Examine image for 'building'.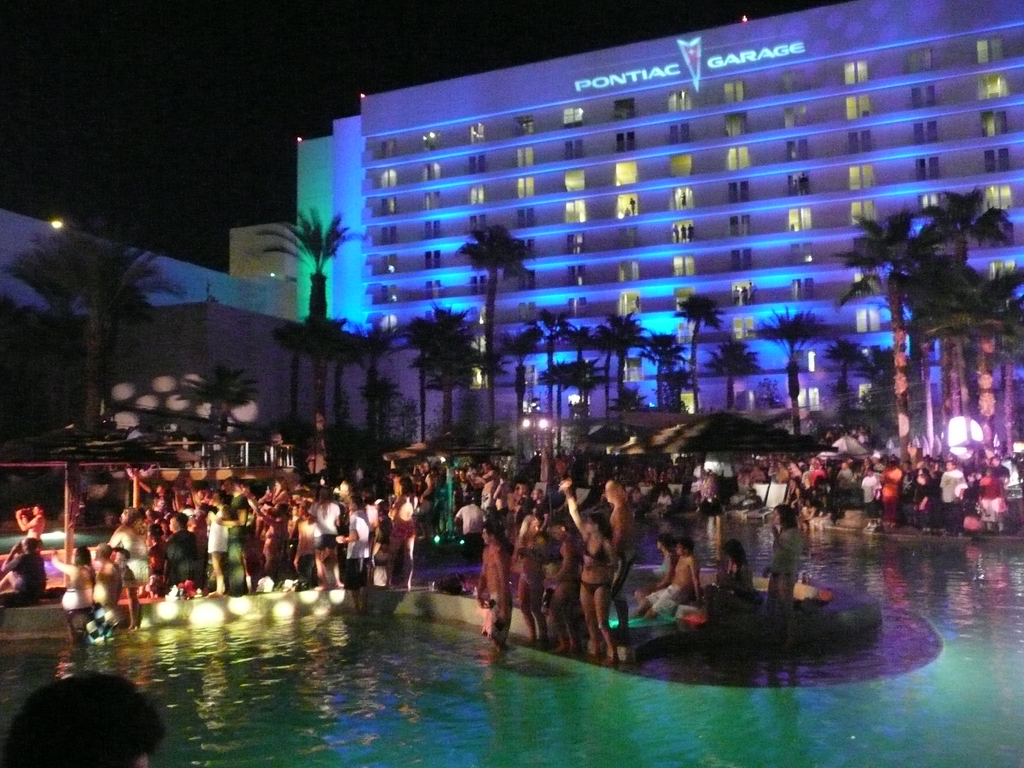
Examination result: detection(0, 0, 1023, 503).
